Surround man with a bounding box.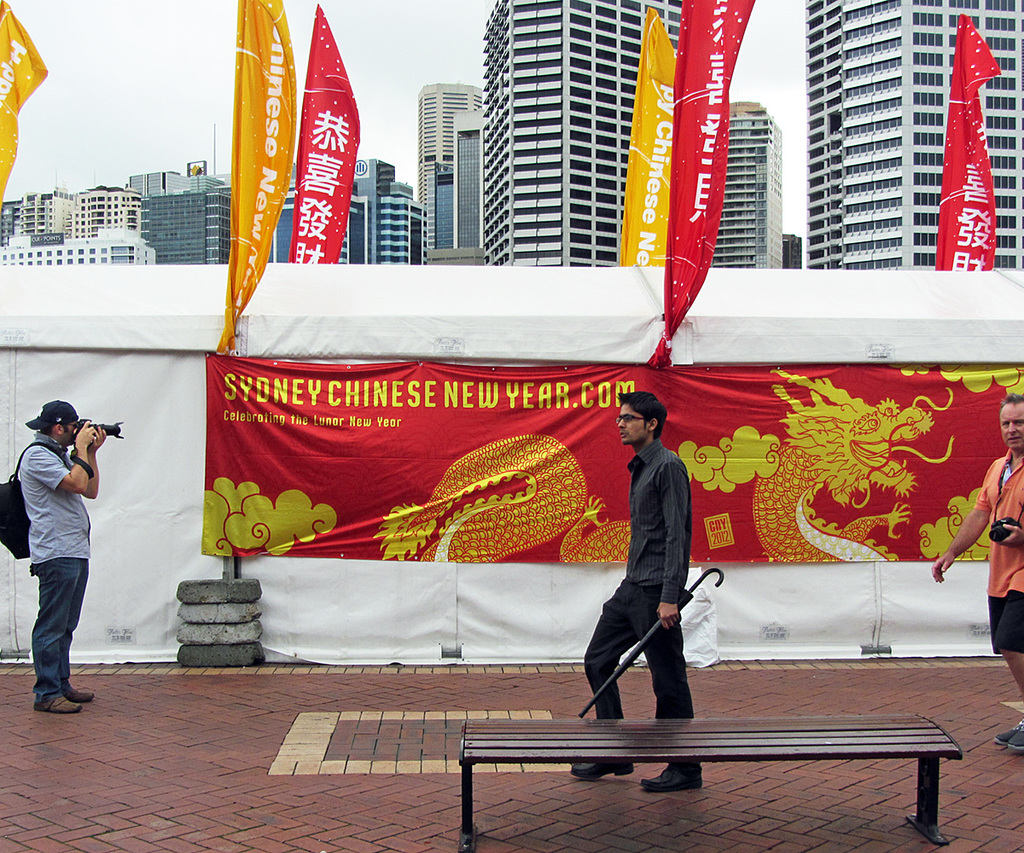
(569, 393, 708, 792).
